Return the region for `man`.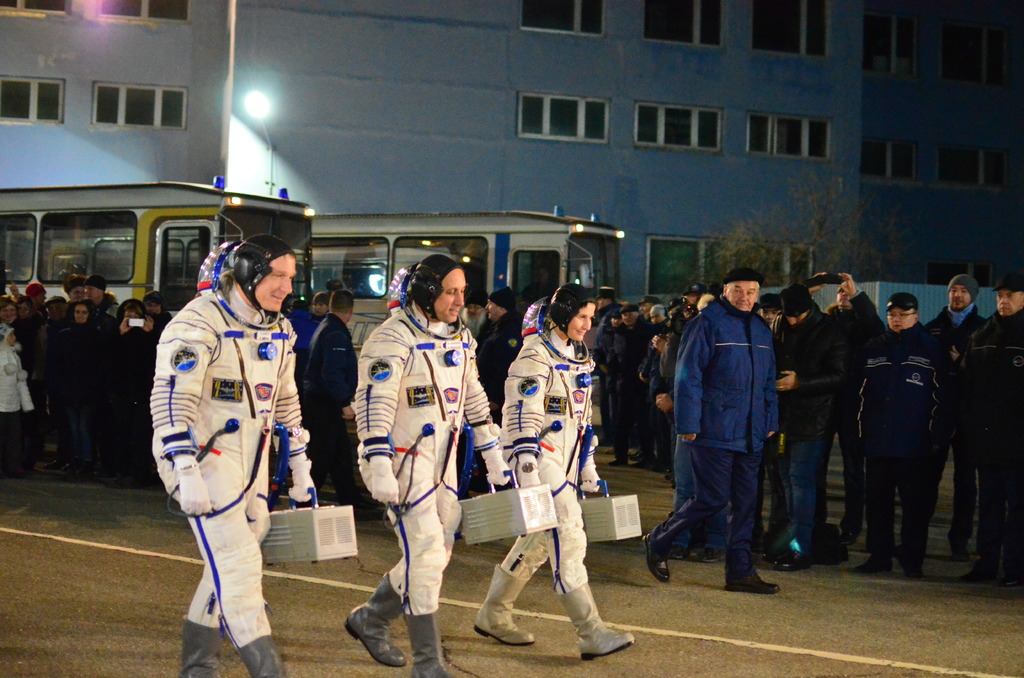
302,292,371,508.
